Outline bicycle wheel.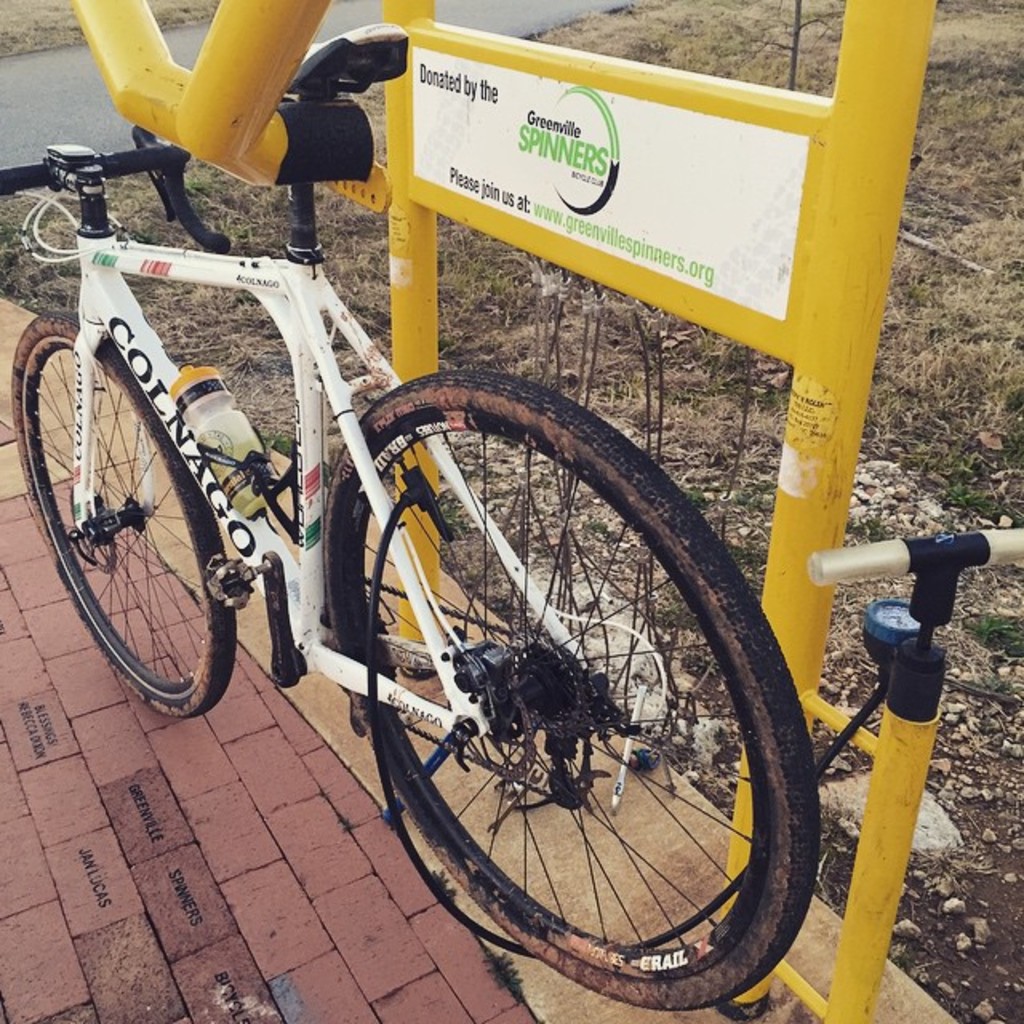
Outline: pyautogui.locateOnScreen(14, 318, 248, 726).
